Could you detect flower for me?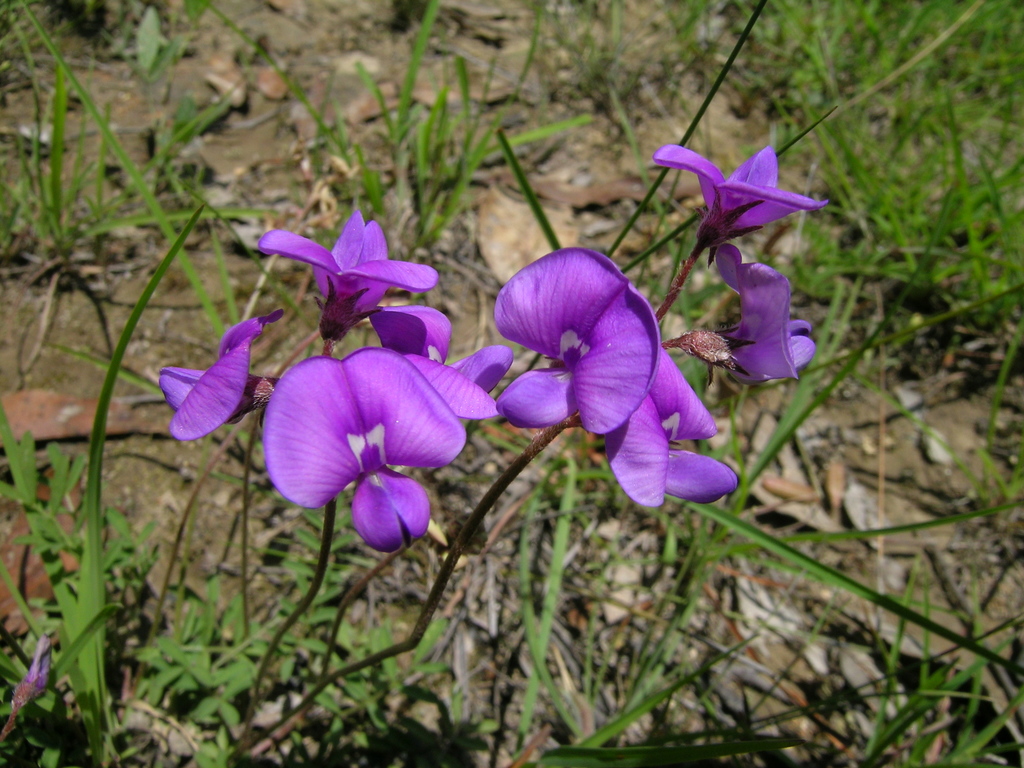
Detection result: [469, 233, 658, 446].
